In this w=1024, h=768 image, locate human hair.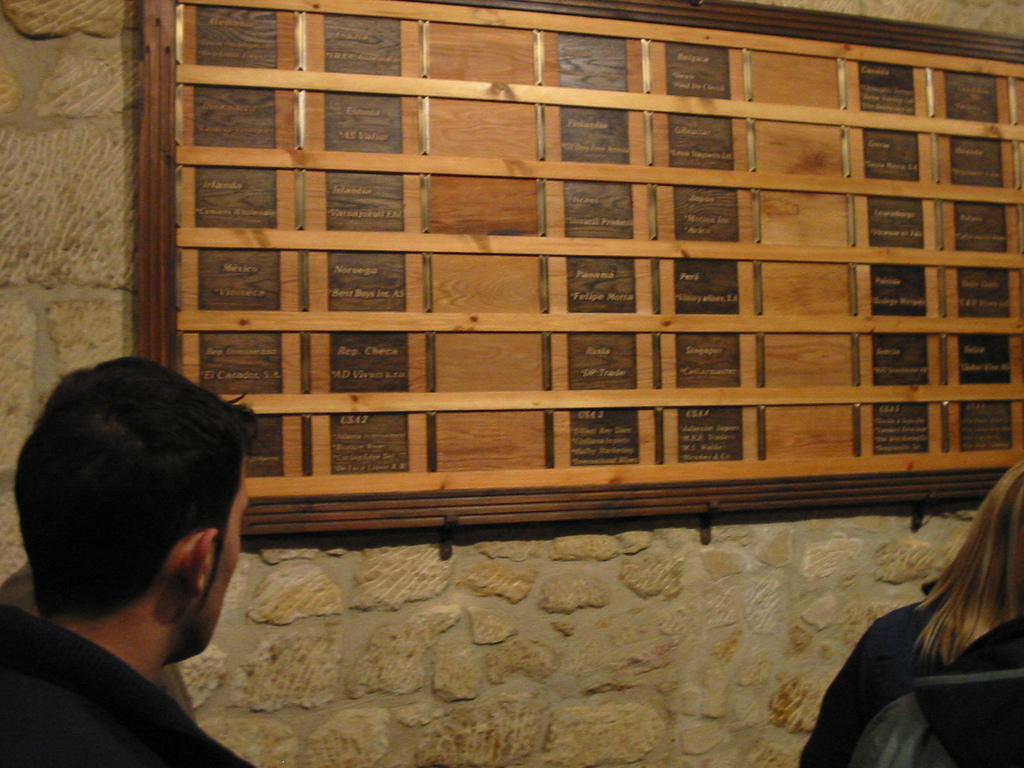
Bounding box: 915/456/1023/658.
